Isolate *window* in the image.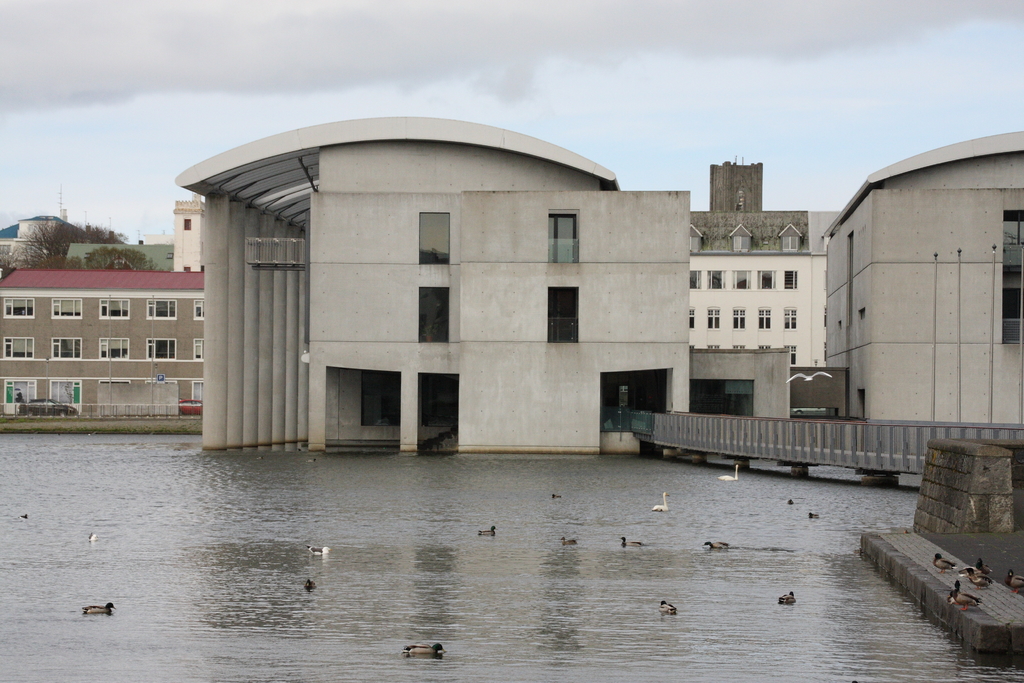
Isolated region: 687:238:699:251.
